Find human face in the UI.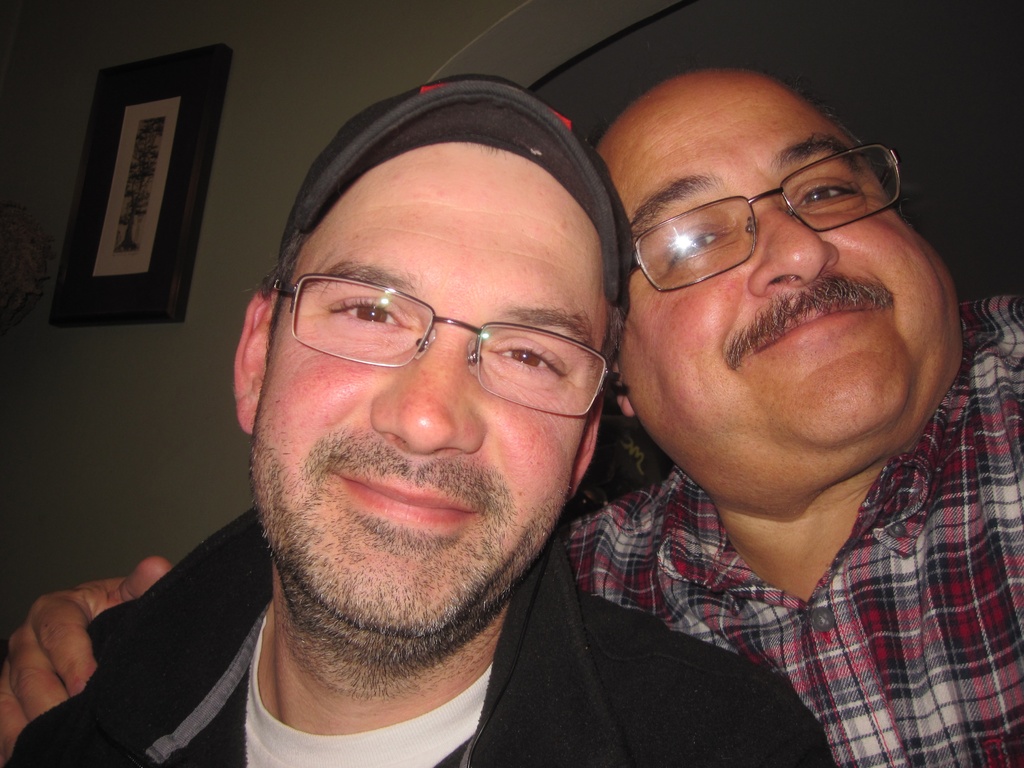
UI element at x1=620, y1=77, x2=929, y2=467.
